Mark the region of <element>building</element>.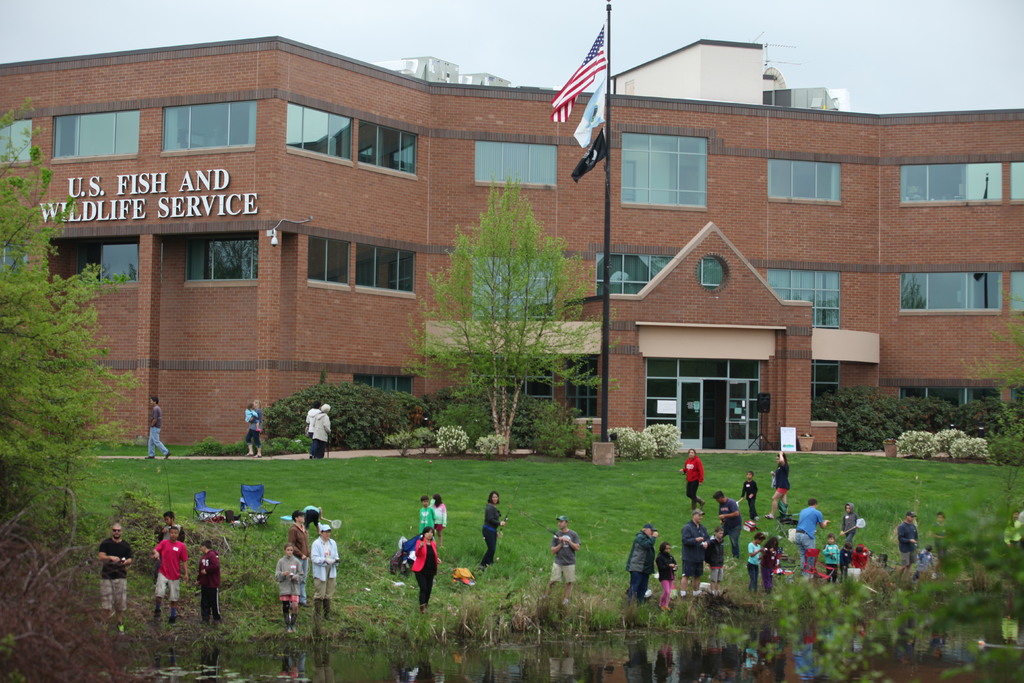
Region: x1=0, y1=42, x2=1023, y2=456.
